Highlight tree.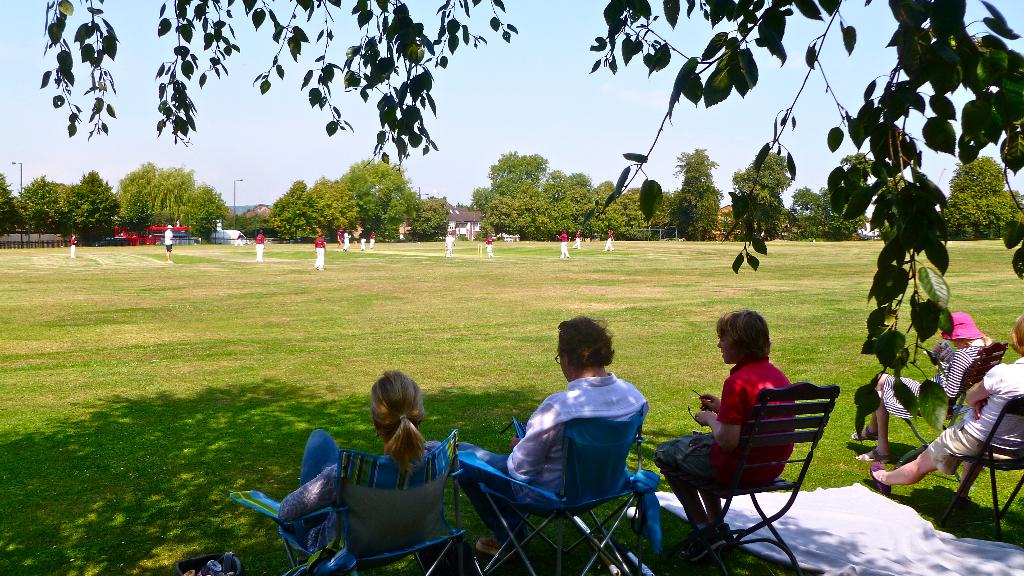
Highlighted region: x1=345, y1=167, x2=412, y2=235.
